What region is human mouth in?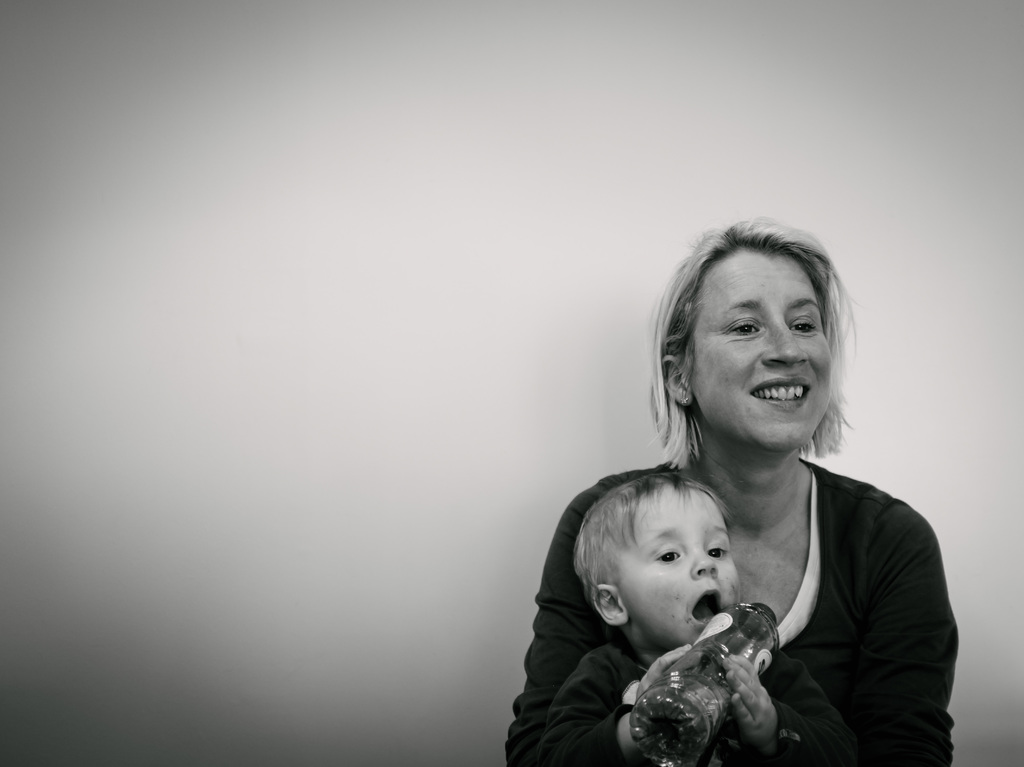
683,590,729,624.
